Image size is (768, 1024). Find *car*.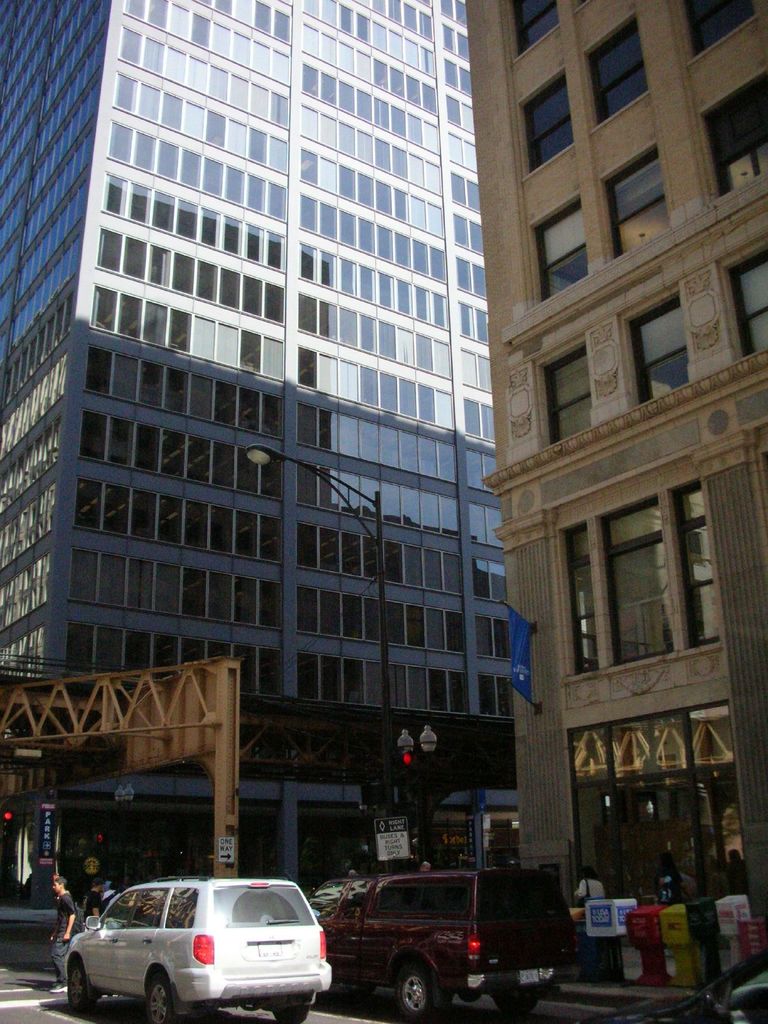
(left=666, top=956, right=767, bottom=1023).
